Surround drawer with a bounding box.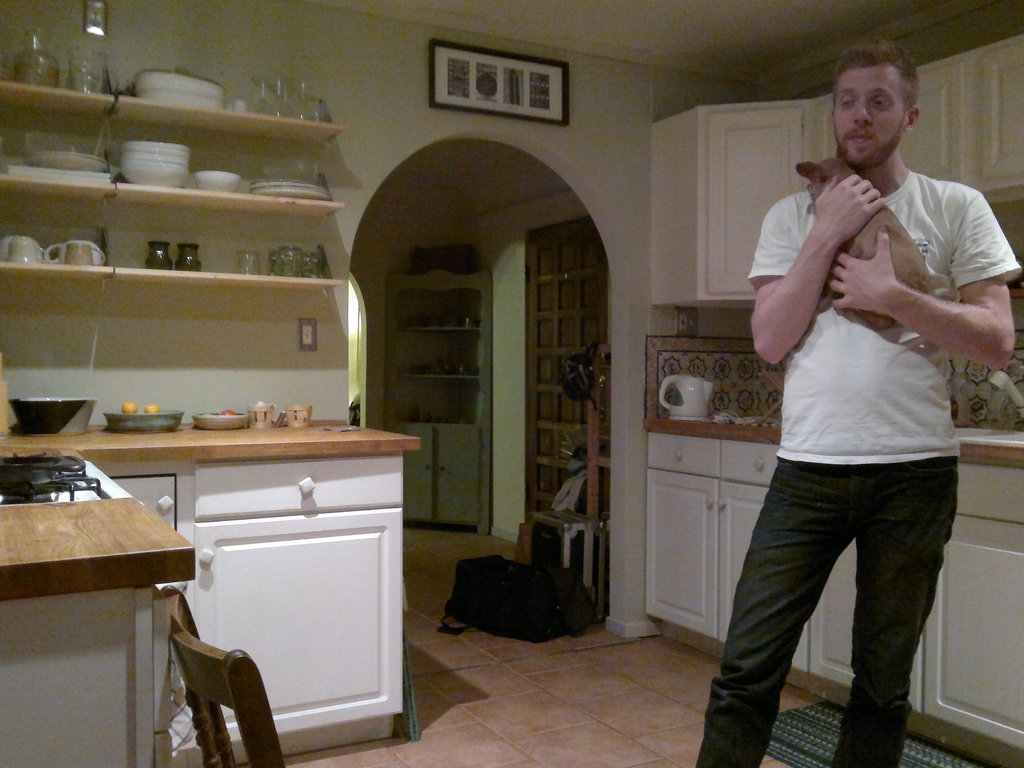
Rect(645, 433, 720, 474).
